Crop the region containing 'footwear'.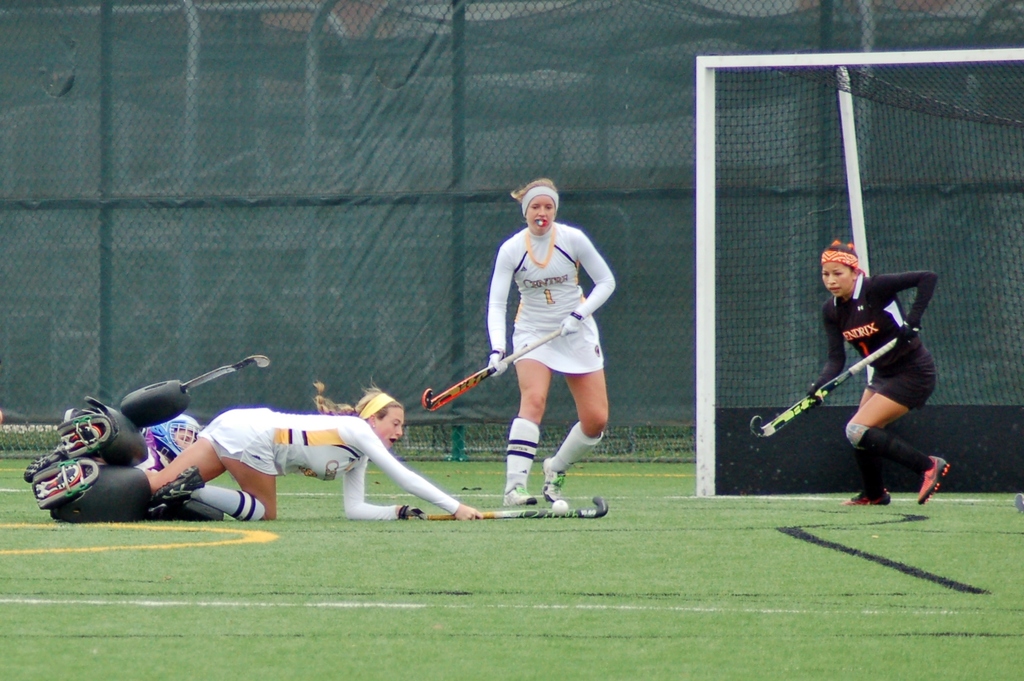
Crop region: [left=844, top=490, right=893, bottom=506].
